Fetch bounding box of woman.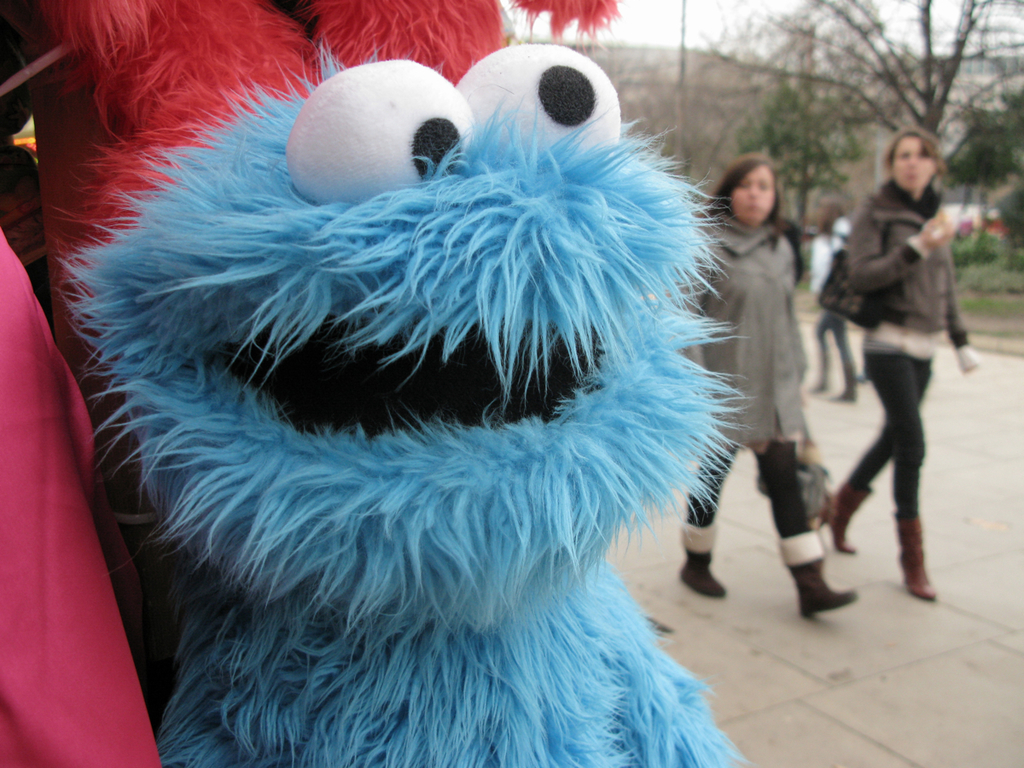
Bbox: (827, 125, 981, 614).
